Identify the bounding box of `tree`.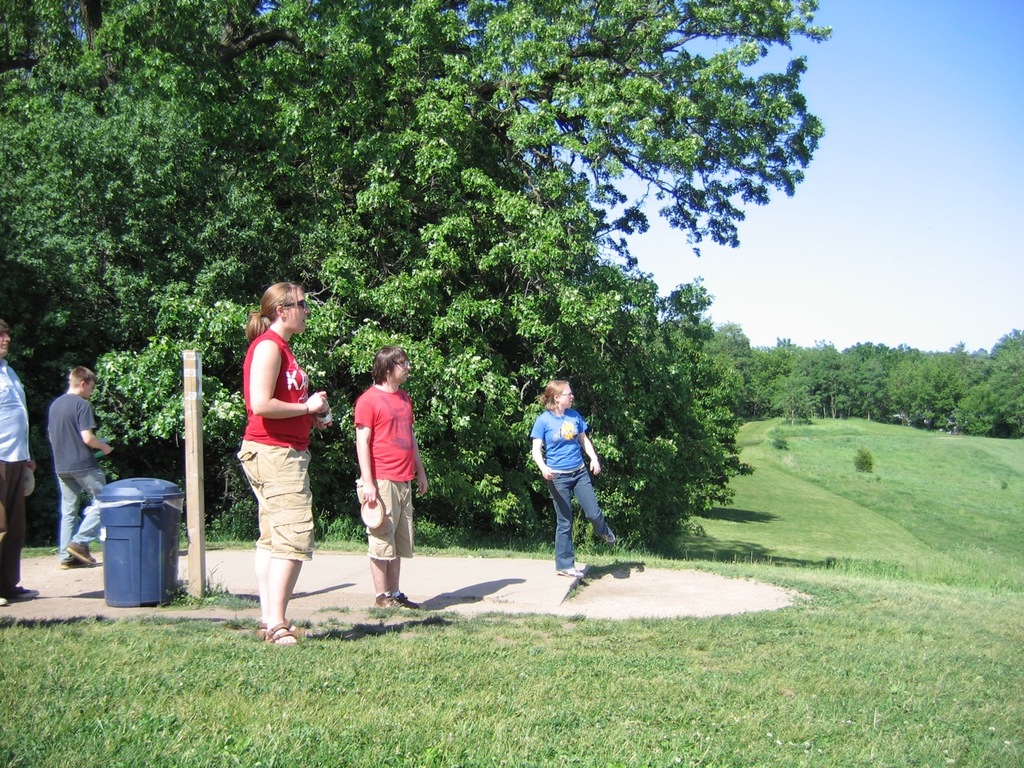
l=825, t=335, r=878, b=421.
